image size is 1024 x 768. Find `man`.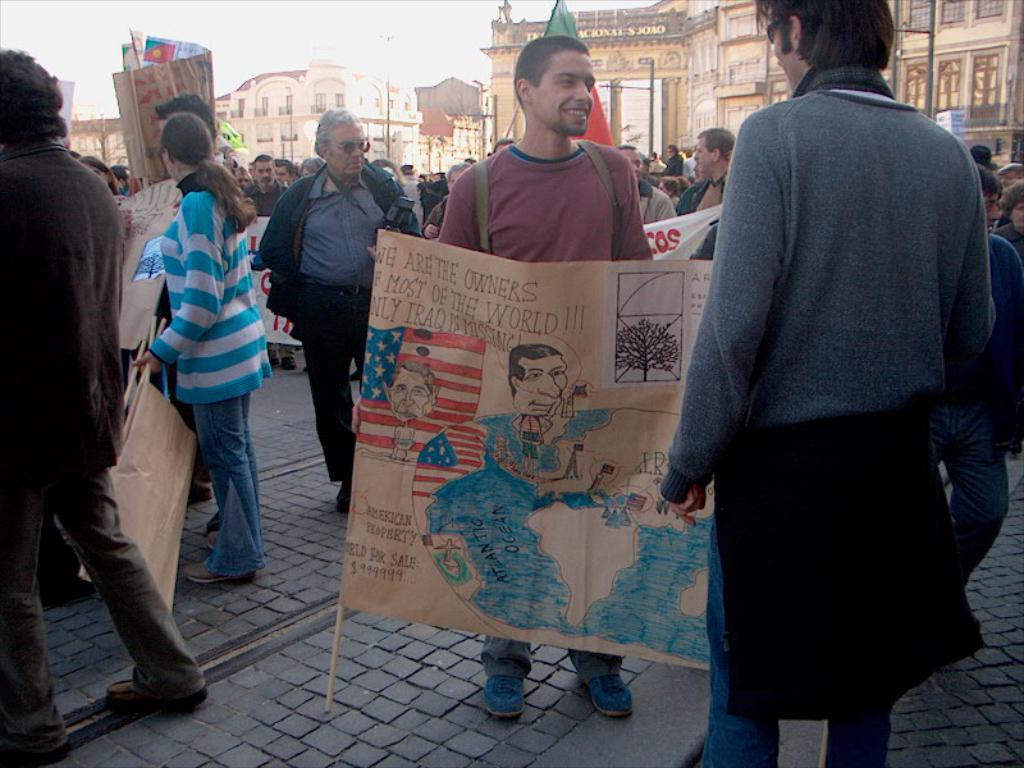
box=[928, 161, 1023, 631].
